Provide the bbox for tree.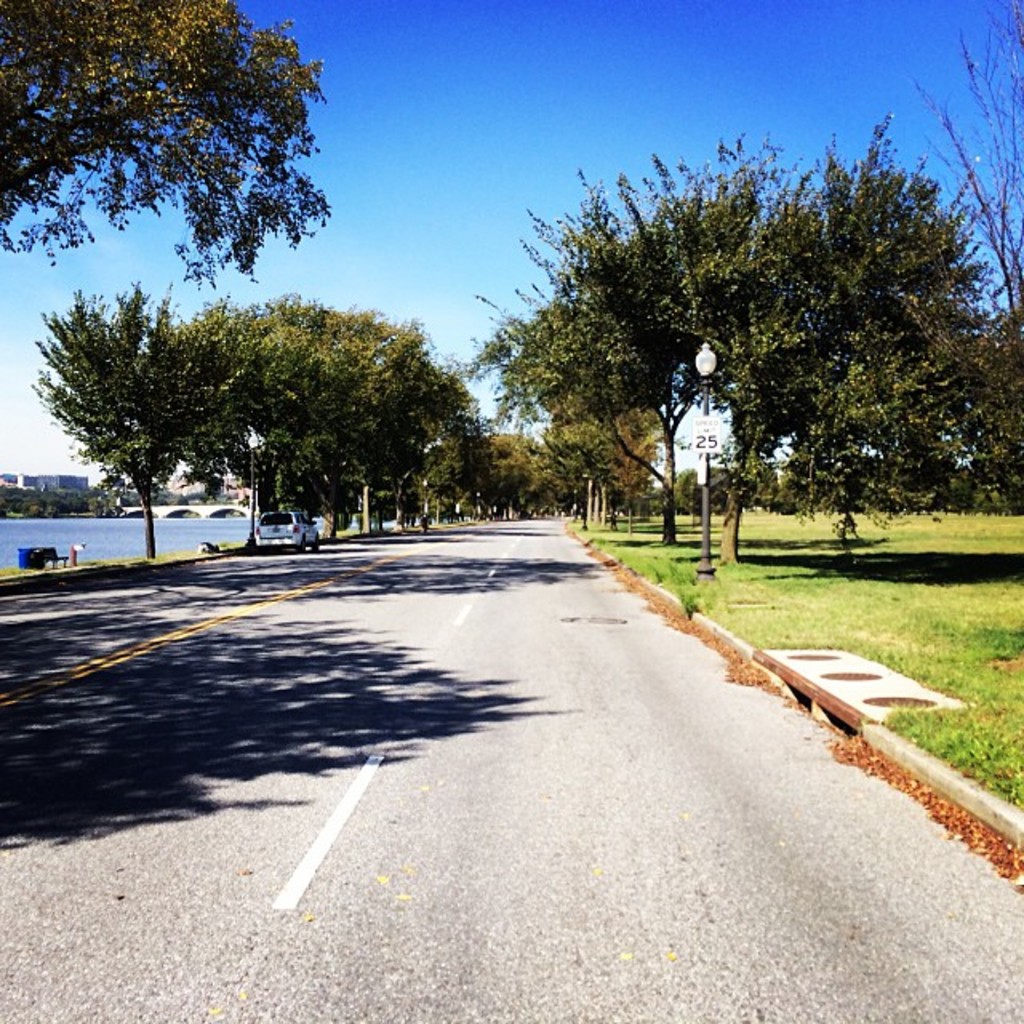
[464,203,654,533].
